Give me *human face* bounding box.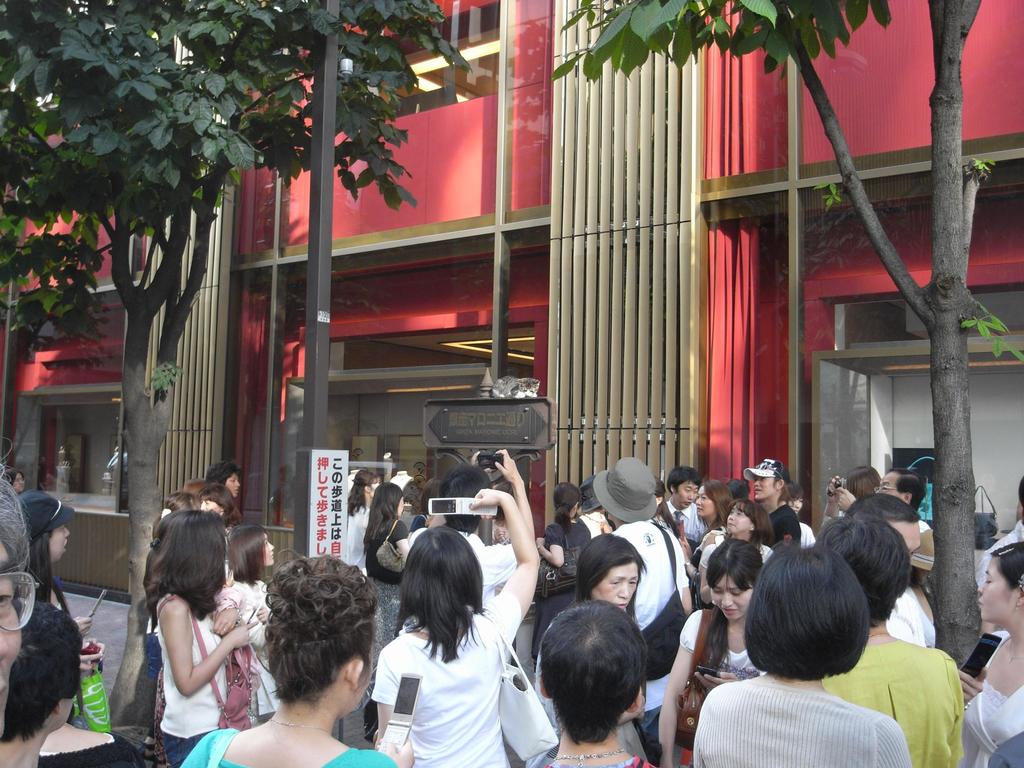
rect(782, 492, 803, 513).
